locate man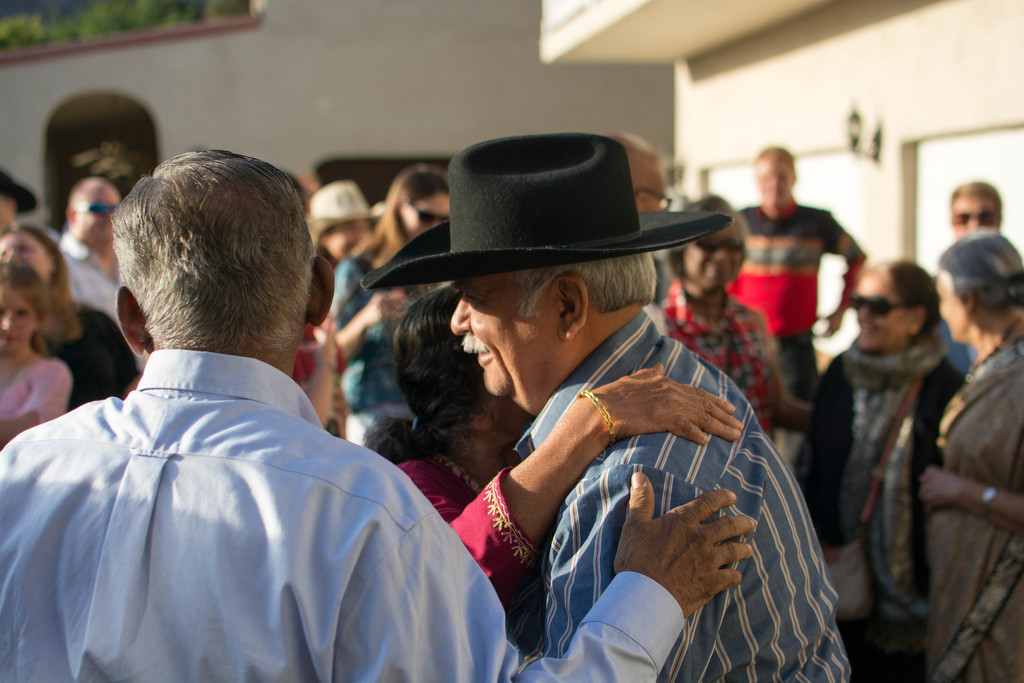
<region>735, 141, 867, 437</region>
